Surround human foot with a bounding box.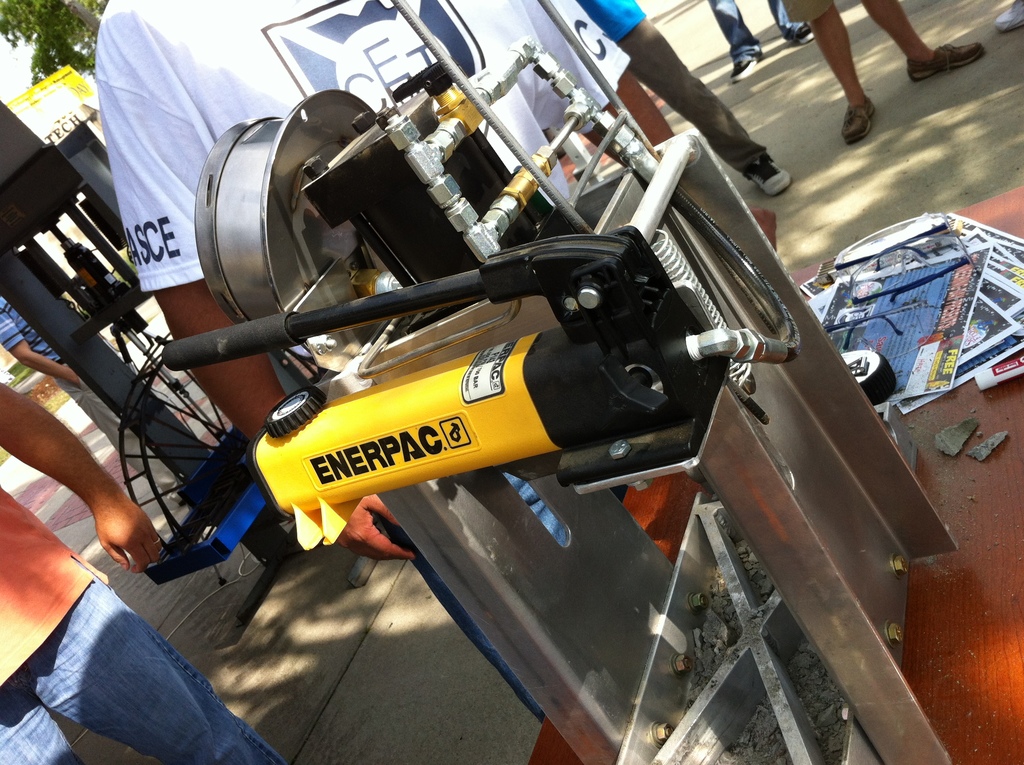
box(741, 145, 791, 198).
